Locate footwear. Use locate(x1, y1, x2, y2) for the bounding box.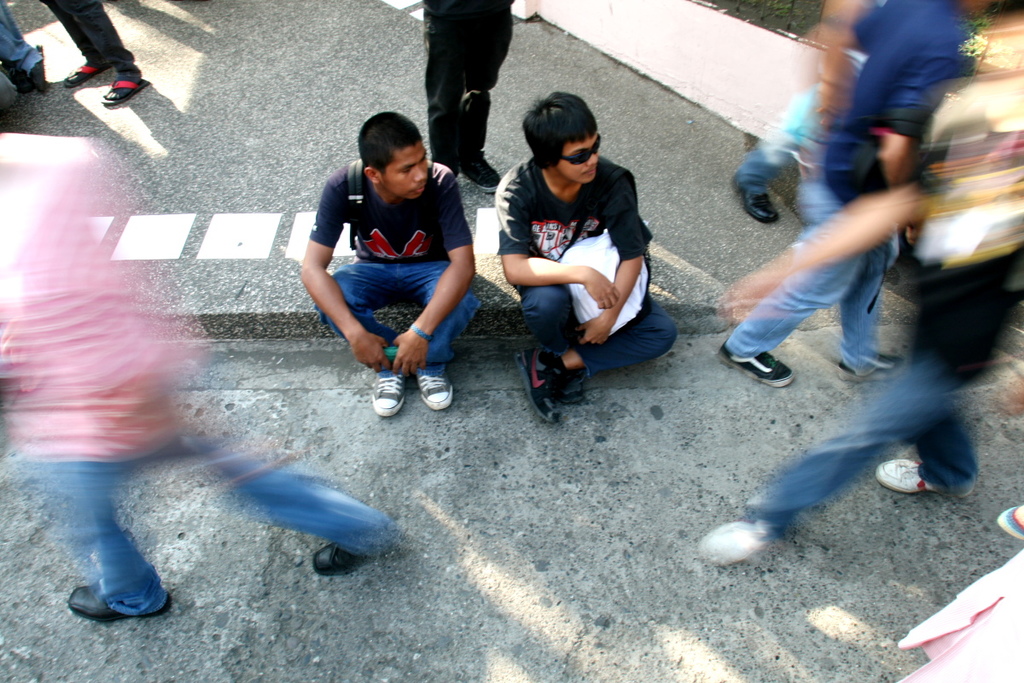
locate(557, 340, 590, 394).
